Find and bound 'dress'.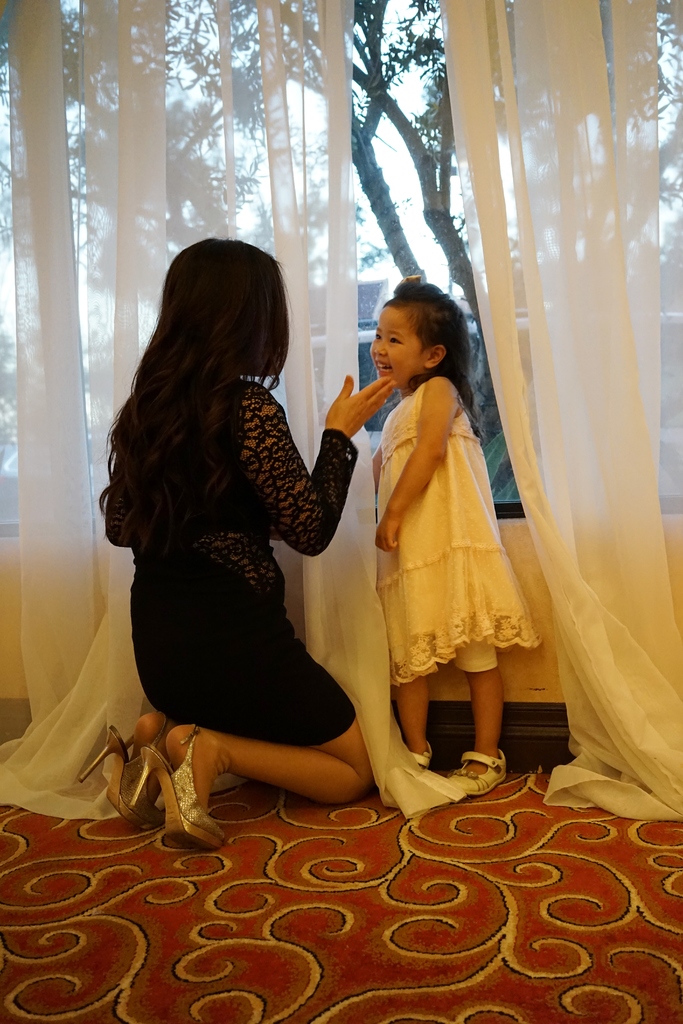
Bound: BBox(101, 375, 355, 749).
